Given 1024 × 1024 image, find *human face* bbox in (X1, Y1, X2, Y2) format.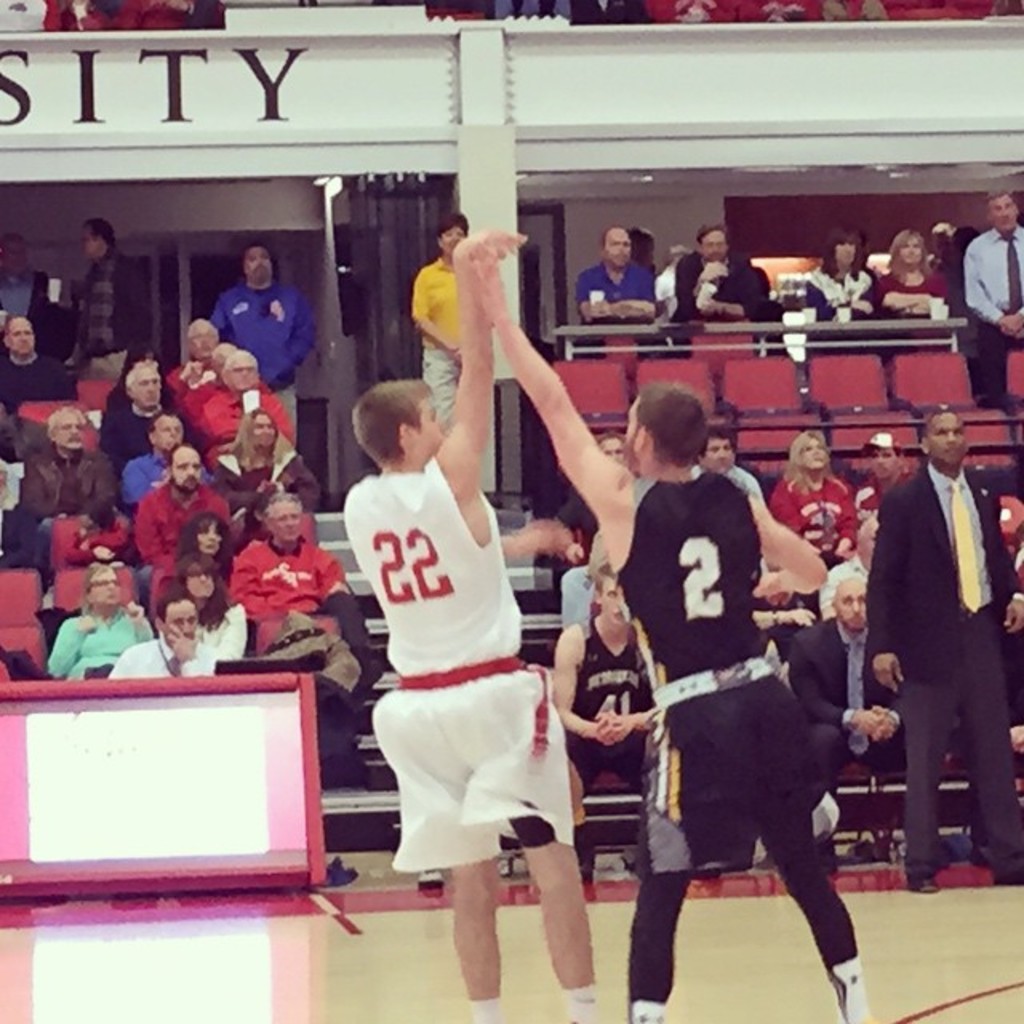
(6, 318, 34, 357).
